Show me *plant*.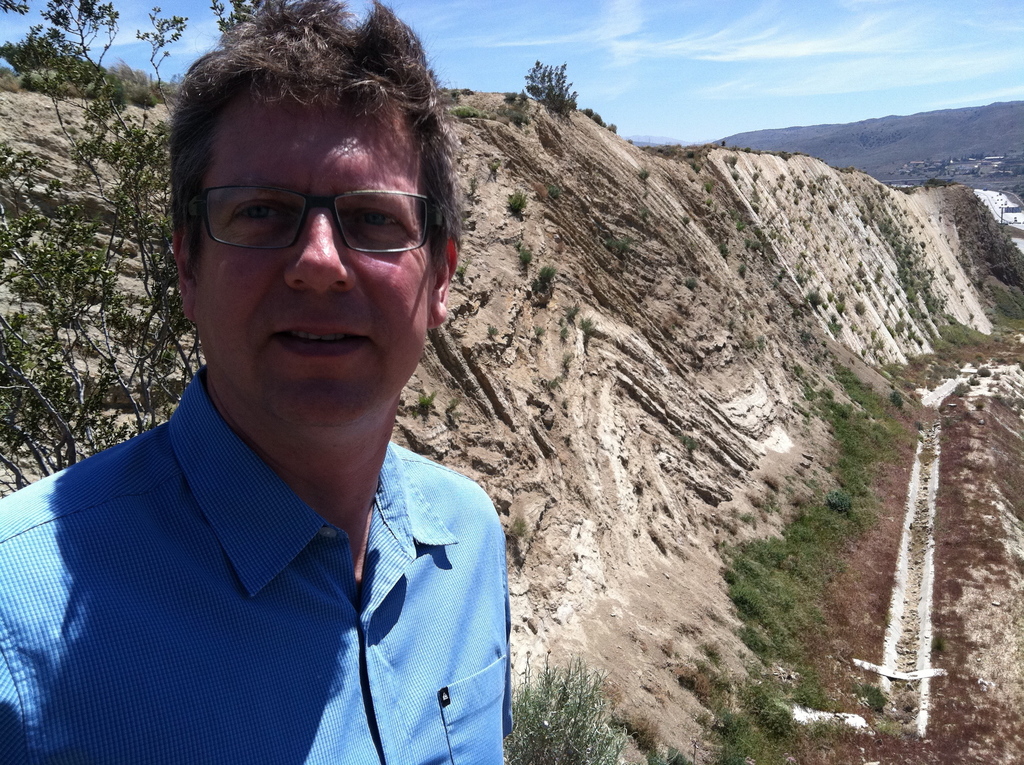
*plant* is here: box=[825, 199, 838, 216].
